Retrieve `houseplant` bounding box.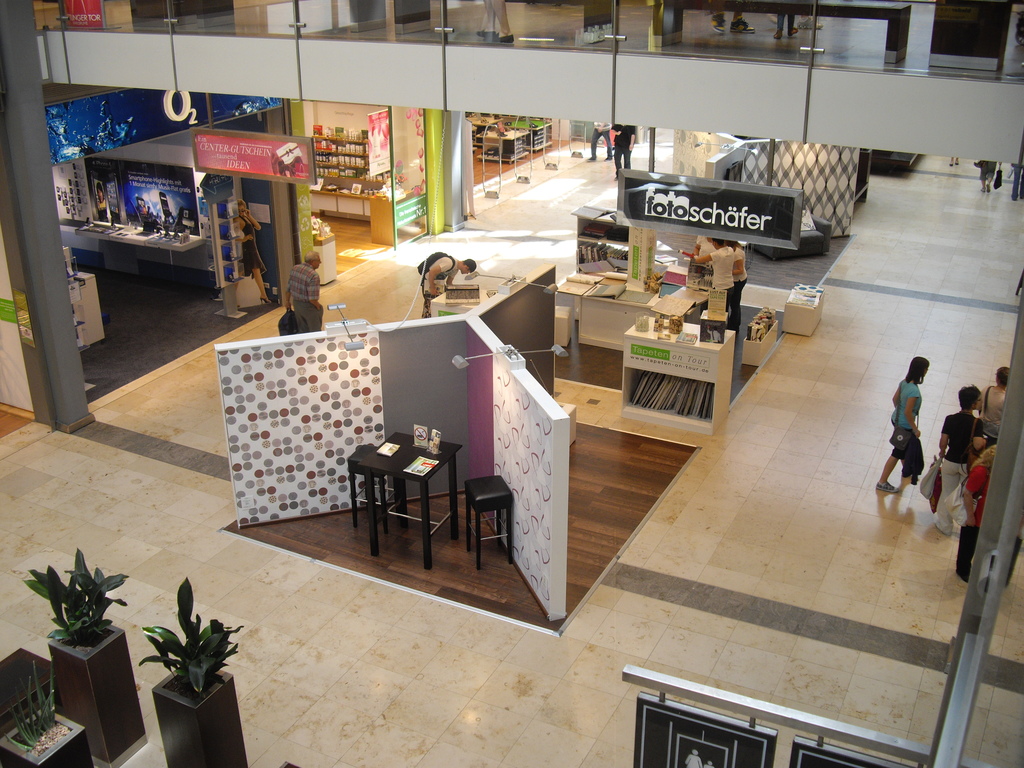
Bounding box: detection(135, 572, 250, 767).
